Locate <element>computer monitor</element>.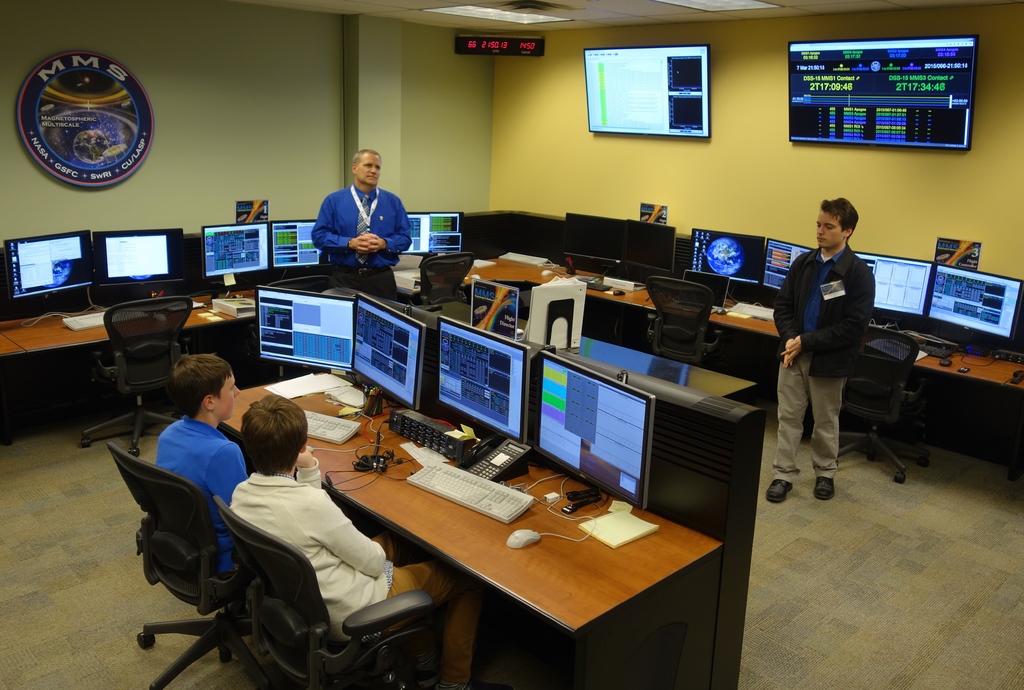
Bounding box: x1=523 y1=345 x2=657 y2=514.
